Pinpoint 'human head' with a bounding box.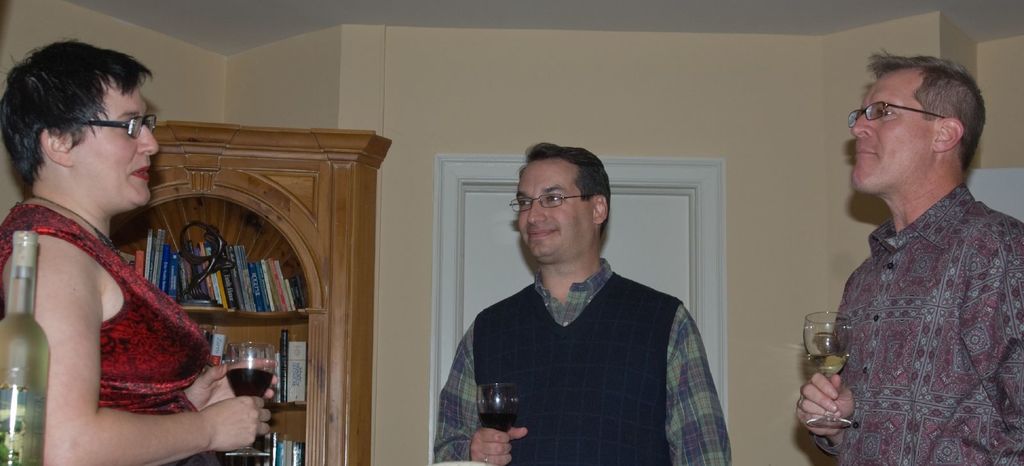
bbox=[0, 33, 160, 211].
